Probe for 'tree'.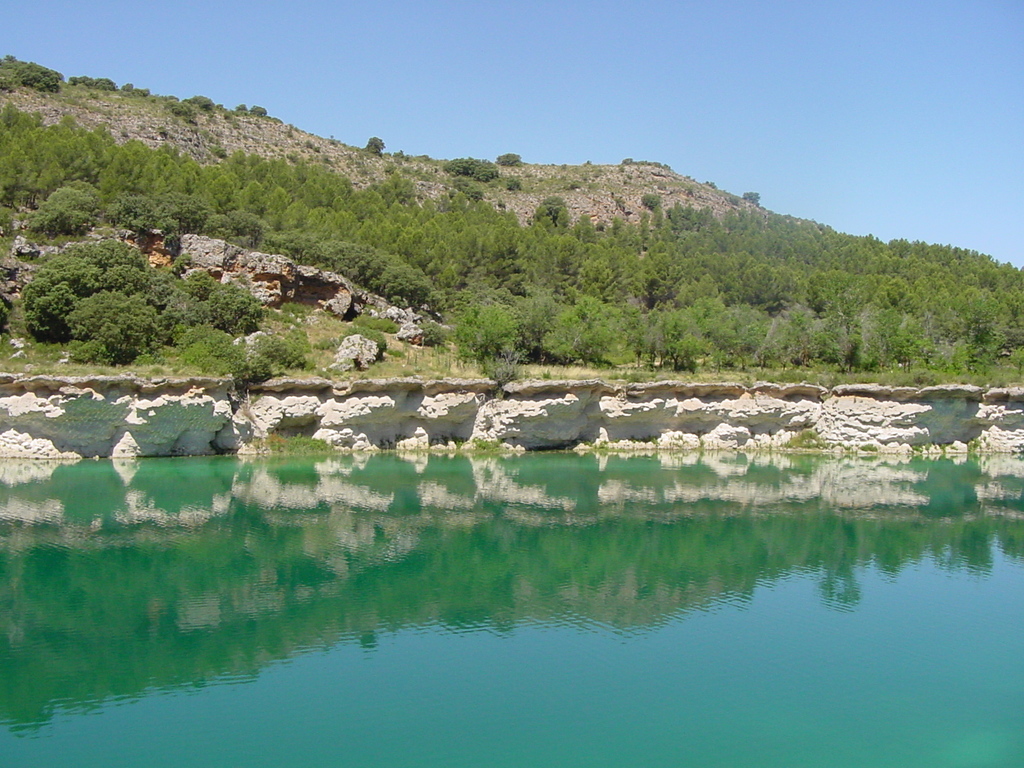
Probe result: [496,151,523,167].
